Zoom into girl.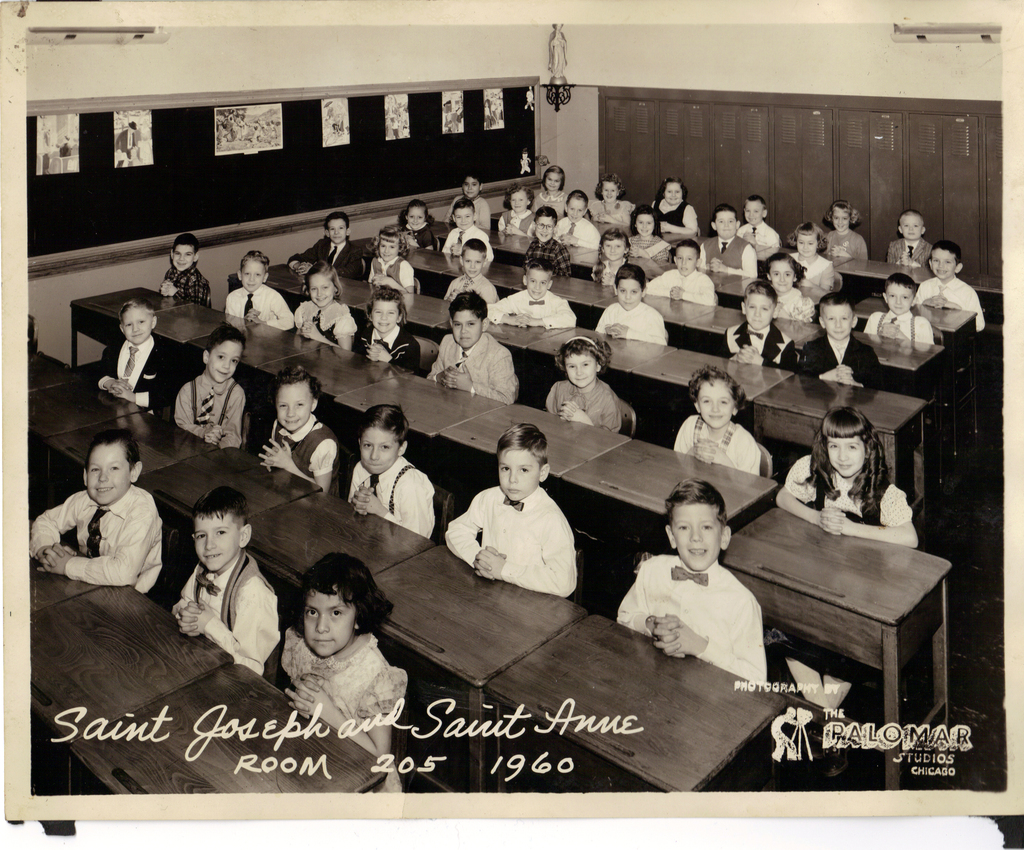
Zoom target: 625/206/669/262.
